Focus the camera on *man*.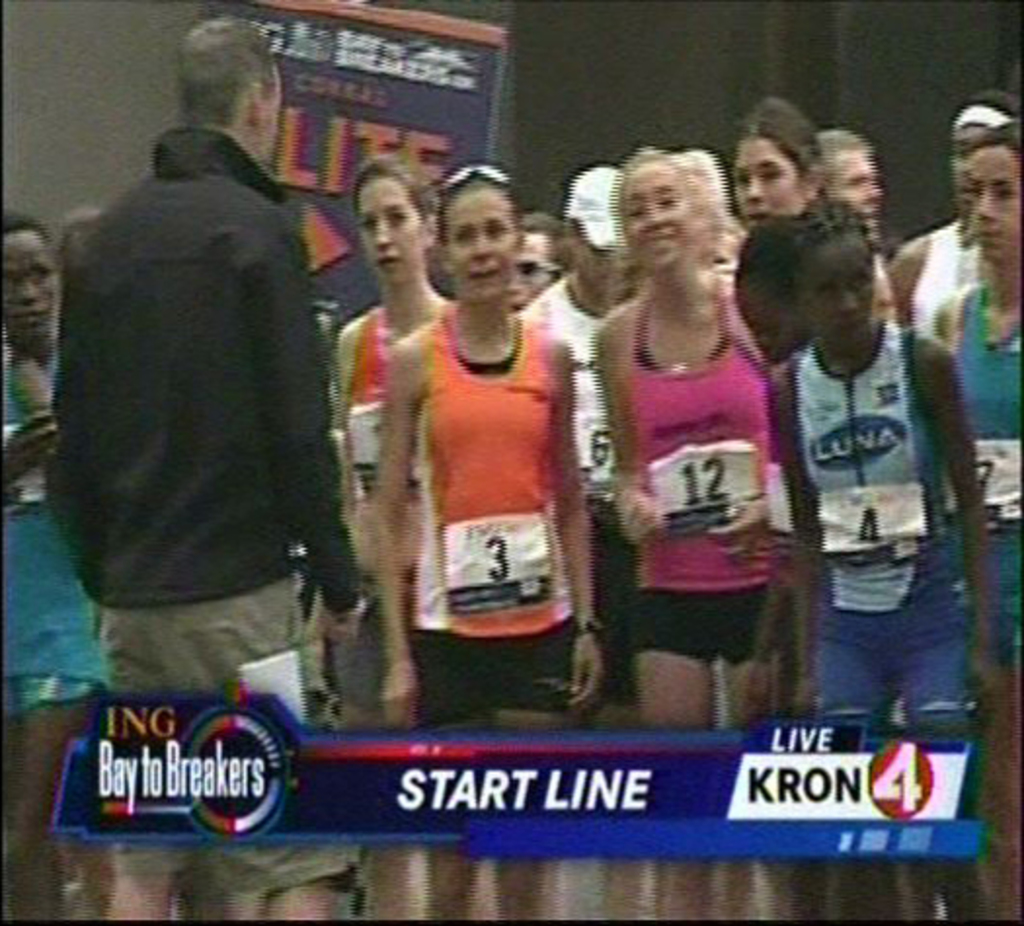
Focus region: (813, 123, 899, 234).
